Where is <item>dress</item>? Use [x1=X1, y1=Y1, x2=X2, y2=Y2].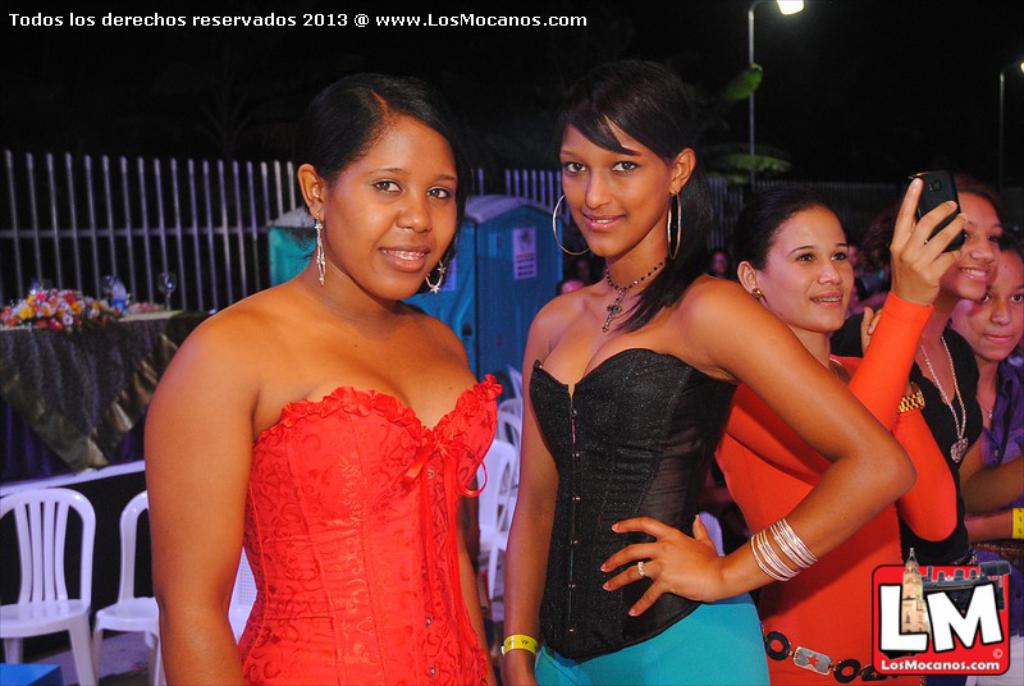
[x1=712, y1=291, x2=954, y2=685].
